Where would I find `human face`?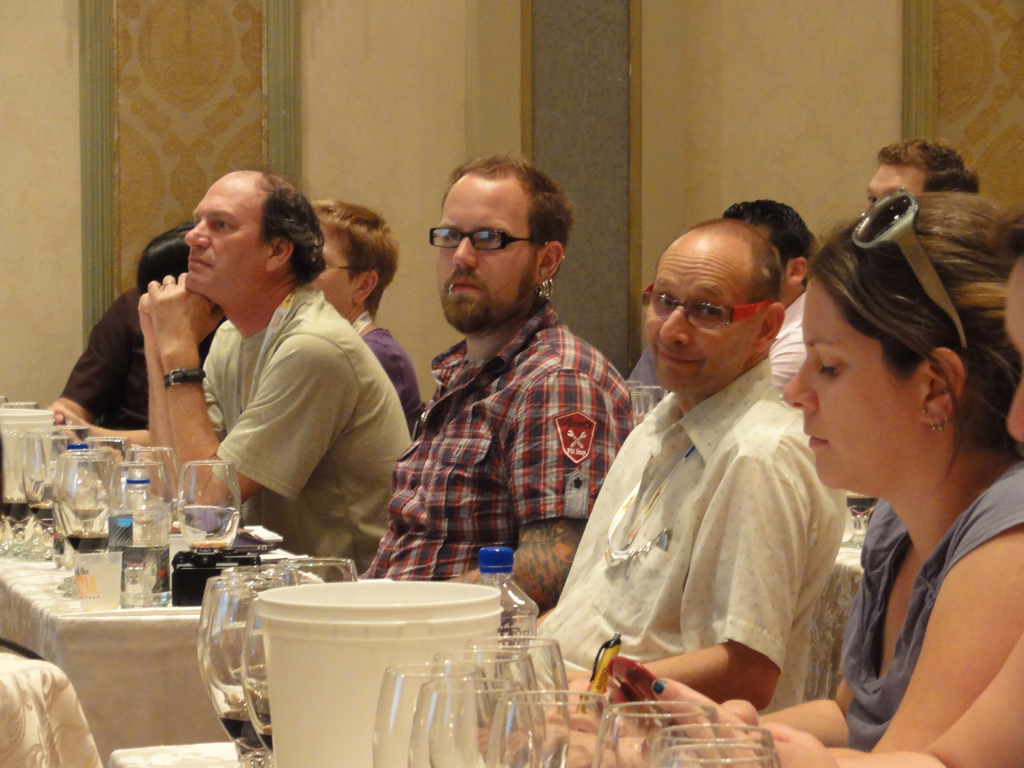
At {"x1": 313, "y1": 216, "x2": 348, "y2": 315}.
